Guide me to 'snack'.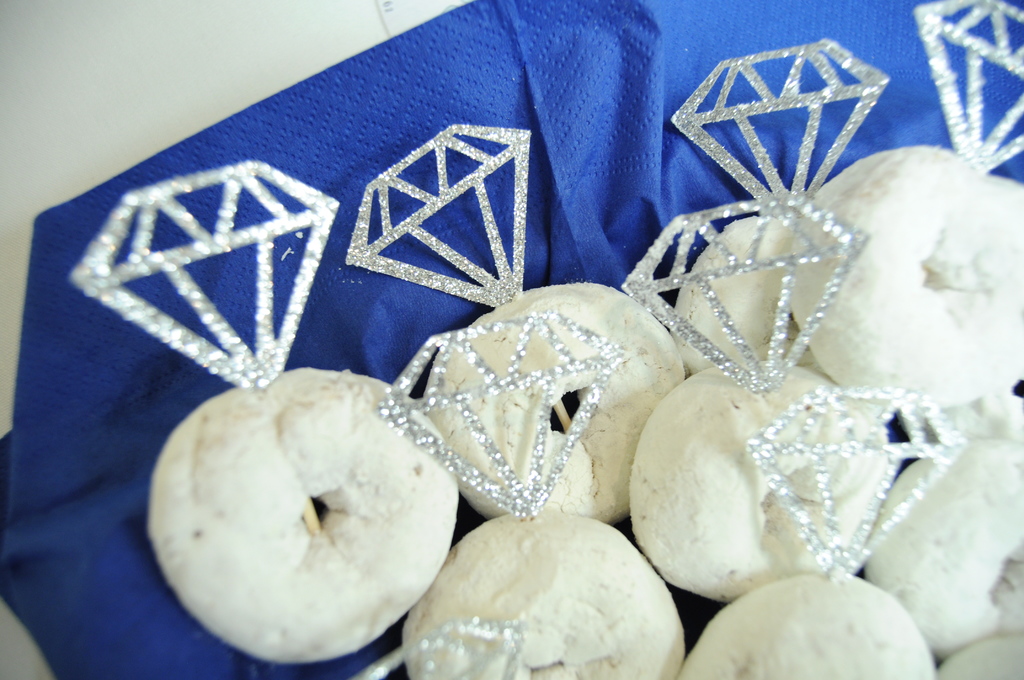
Guidance: (left=424, top=280, right=691, bottom=525).
